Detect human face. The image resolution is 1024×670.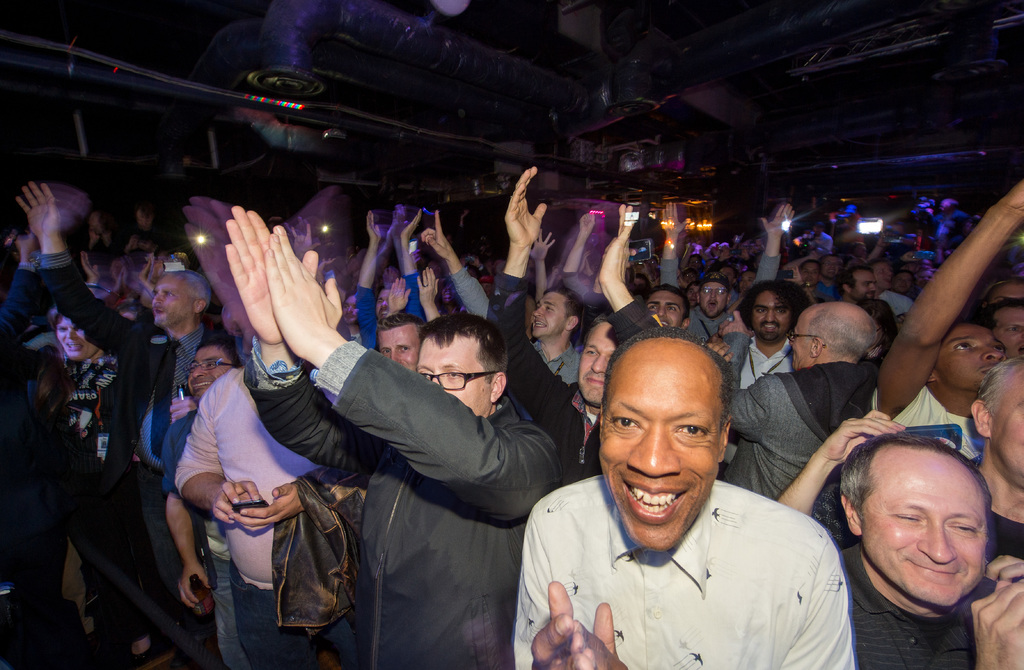
[x1=412, y1=332, x2=497, y2=423].
